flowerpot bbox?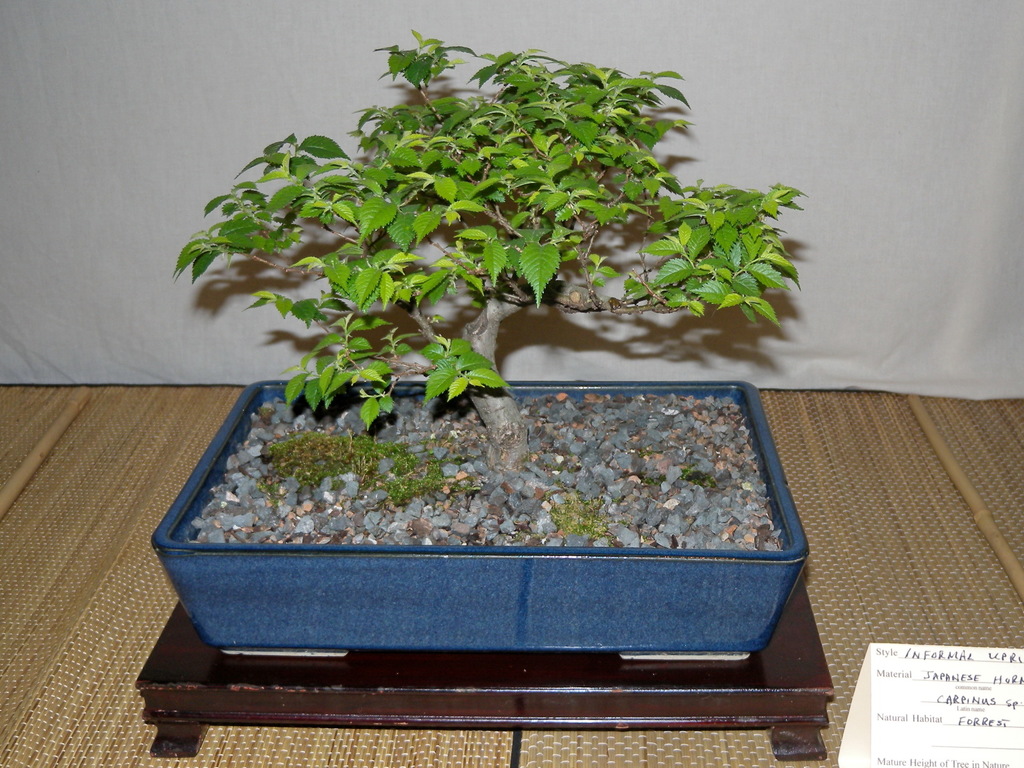
region(132, 364, 854, 689)
